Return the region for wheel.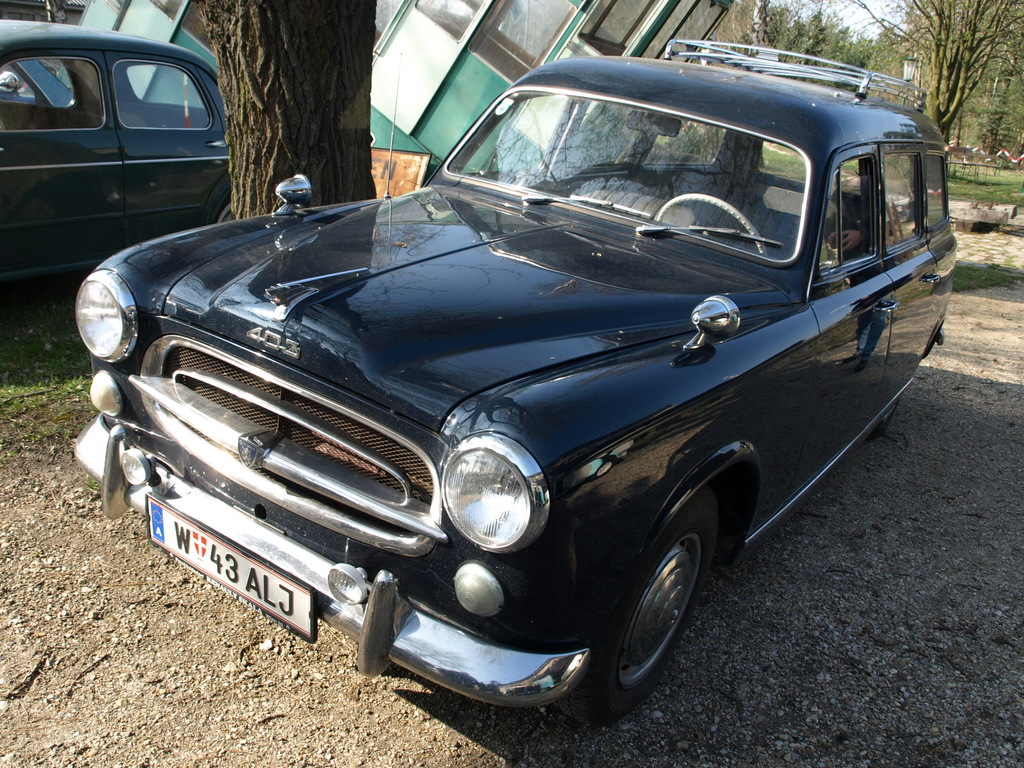
crop(869, 402, 898, 436).
